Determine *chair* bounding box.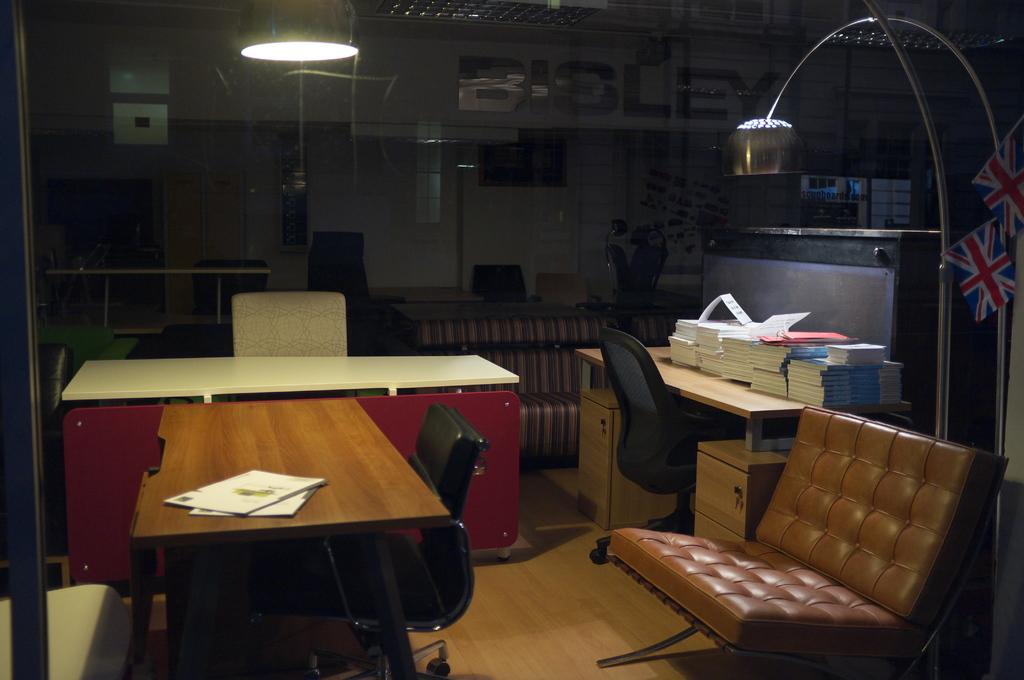
Determined: pyautogui.locateOnScreen(234, 291, 350, 360).
